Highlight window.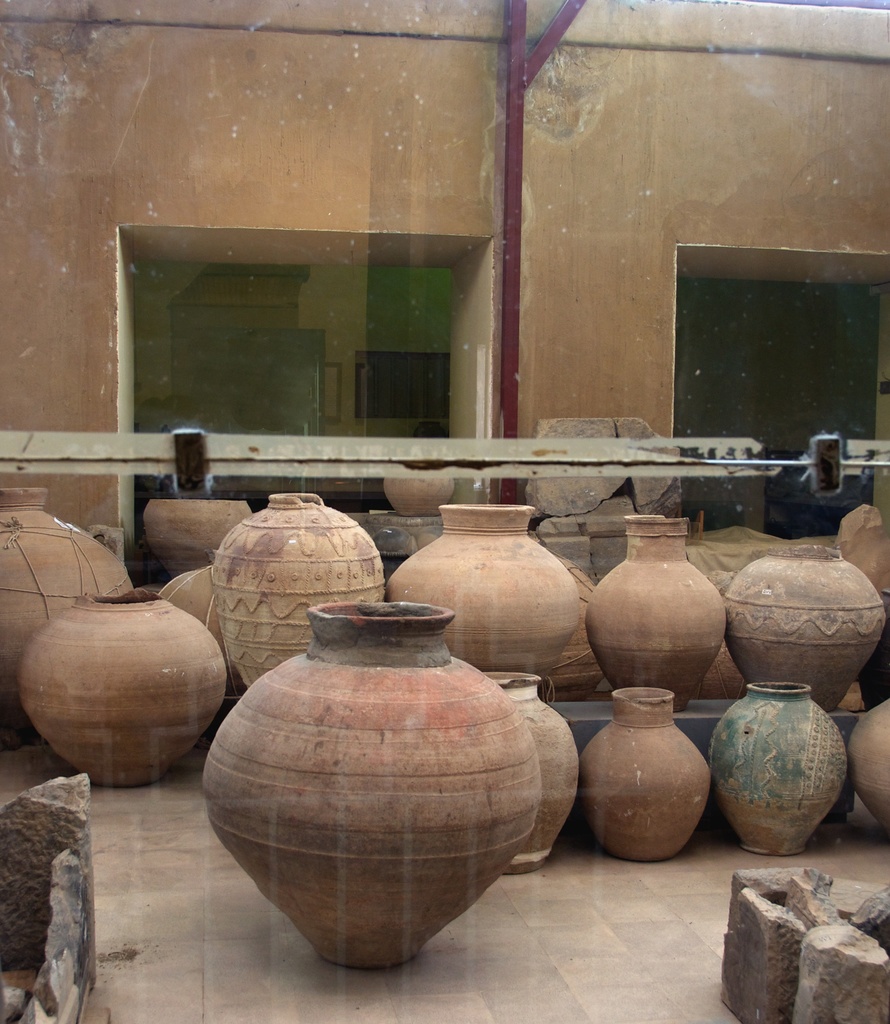
Highlighted region: bbox=[688, 272, 889, 522].
